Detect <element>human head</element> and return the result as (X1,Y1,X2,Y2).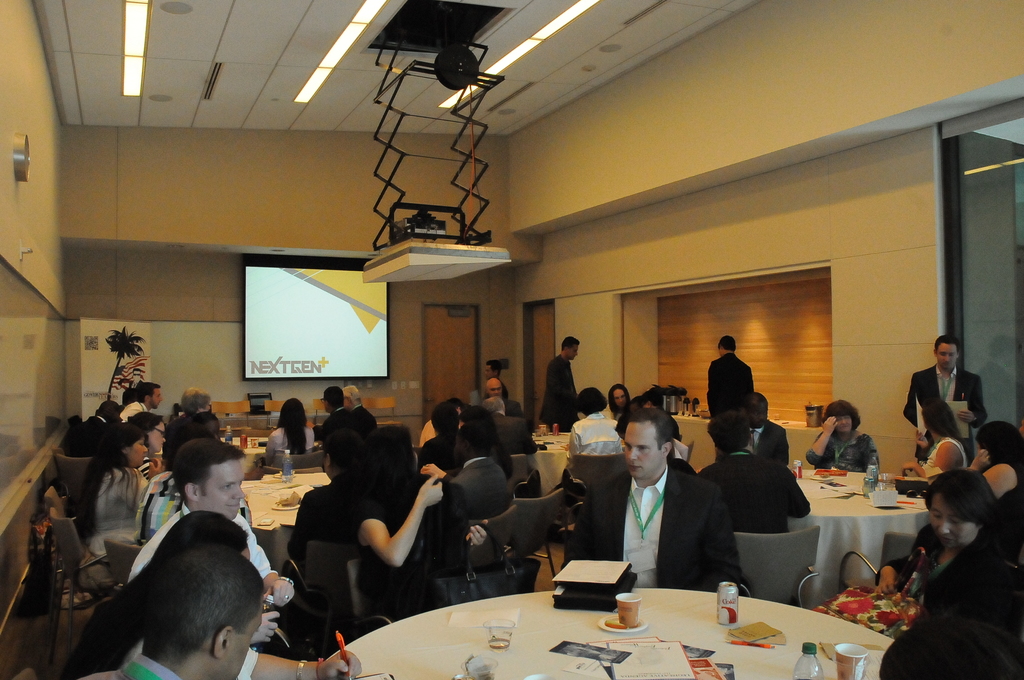
(132,409,168,453).
